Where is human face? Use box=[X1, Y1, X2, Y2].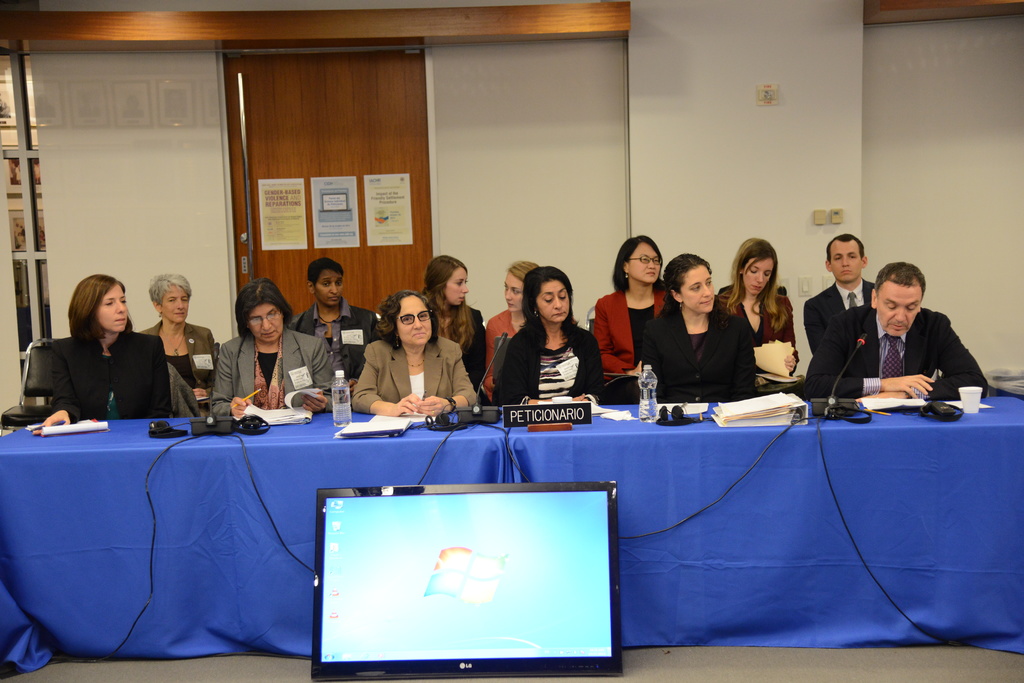
box=[246, 303, 287, 350].
